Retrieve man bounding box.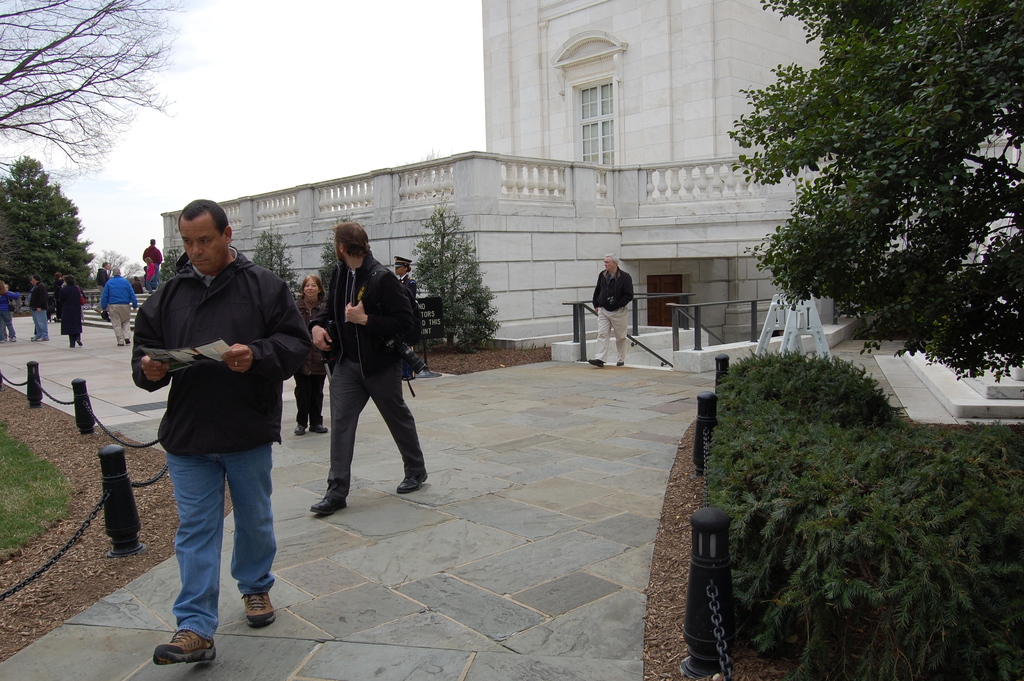
Bounding box: 589, 254, 634, 365.
